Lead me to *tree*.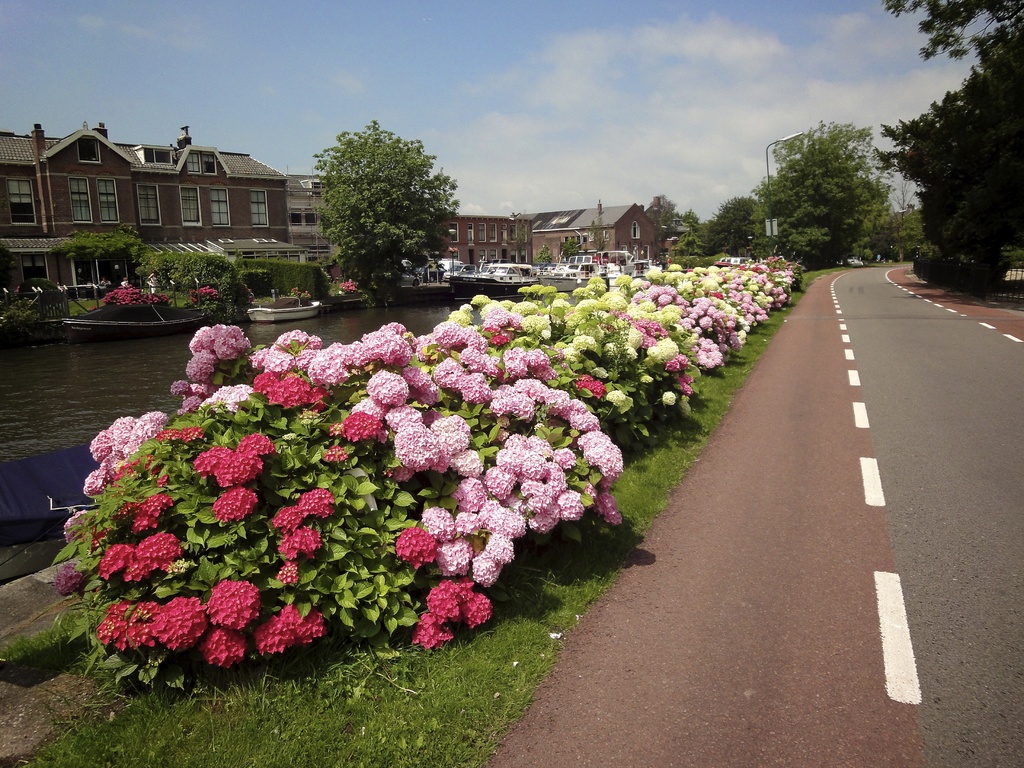
Lead to locate(307, 111, 457, 293).
